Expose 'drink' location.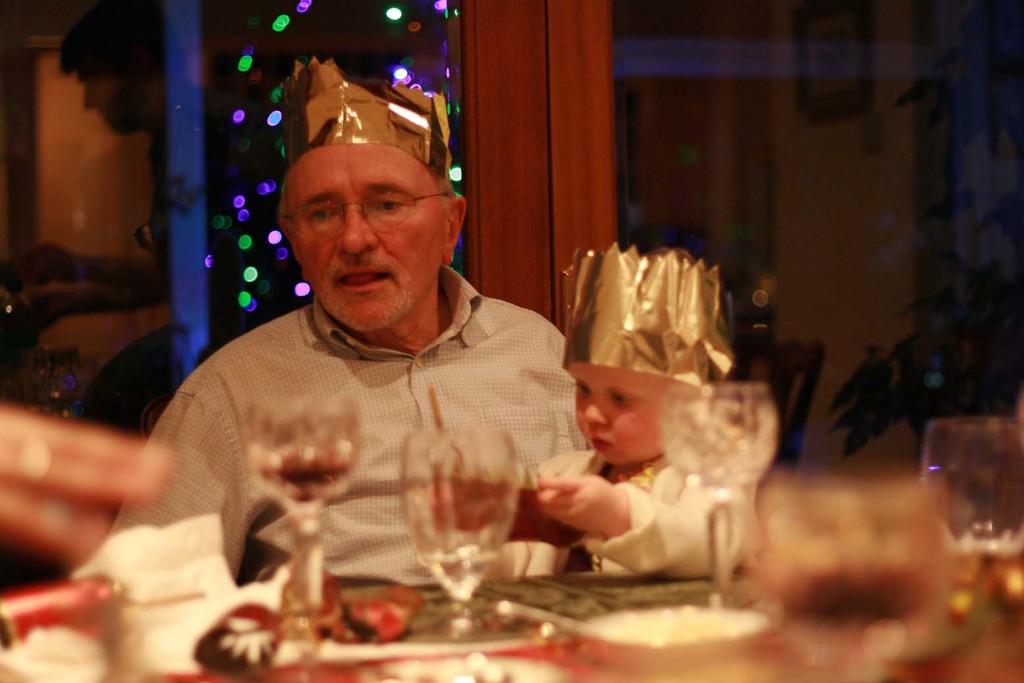
Exposed at box(389, 427, 531, 601).
